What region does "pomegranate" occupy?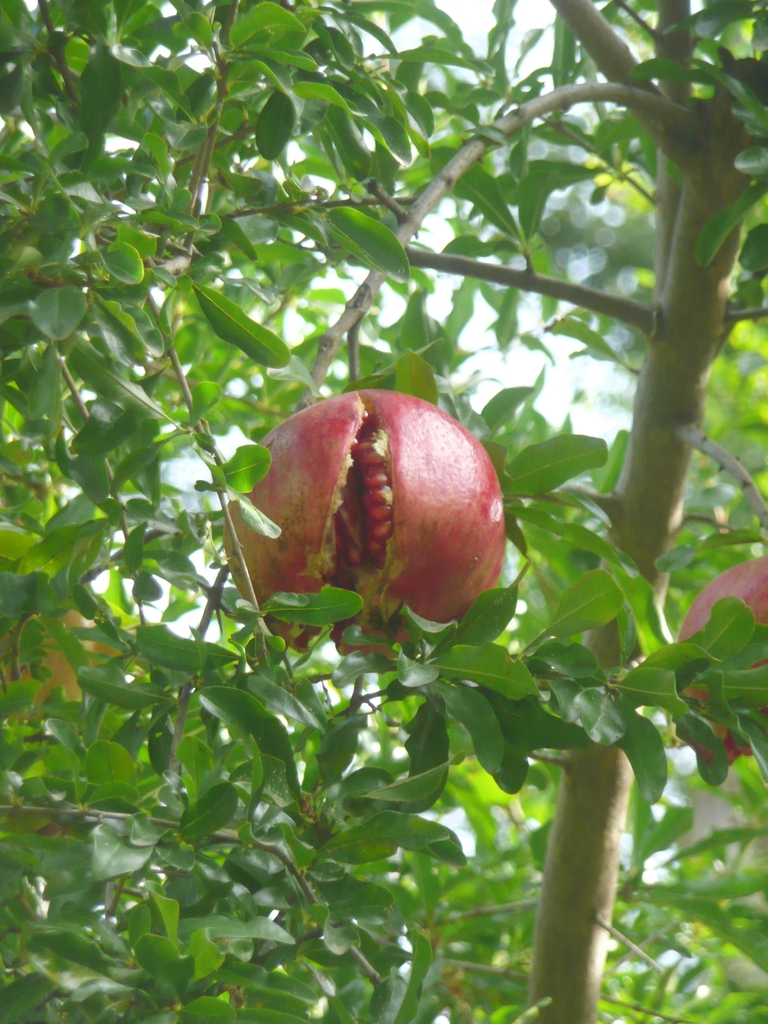
677,557,767,720.
